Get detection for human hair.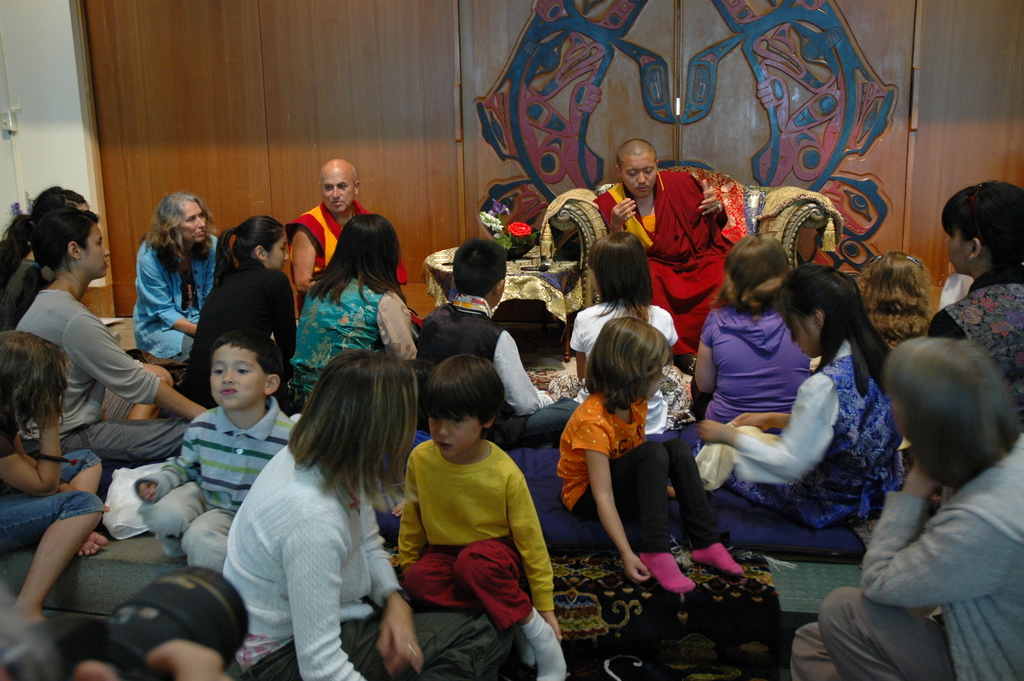
Detection: x1=207 y1=329 x2=283 y2=377.
